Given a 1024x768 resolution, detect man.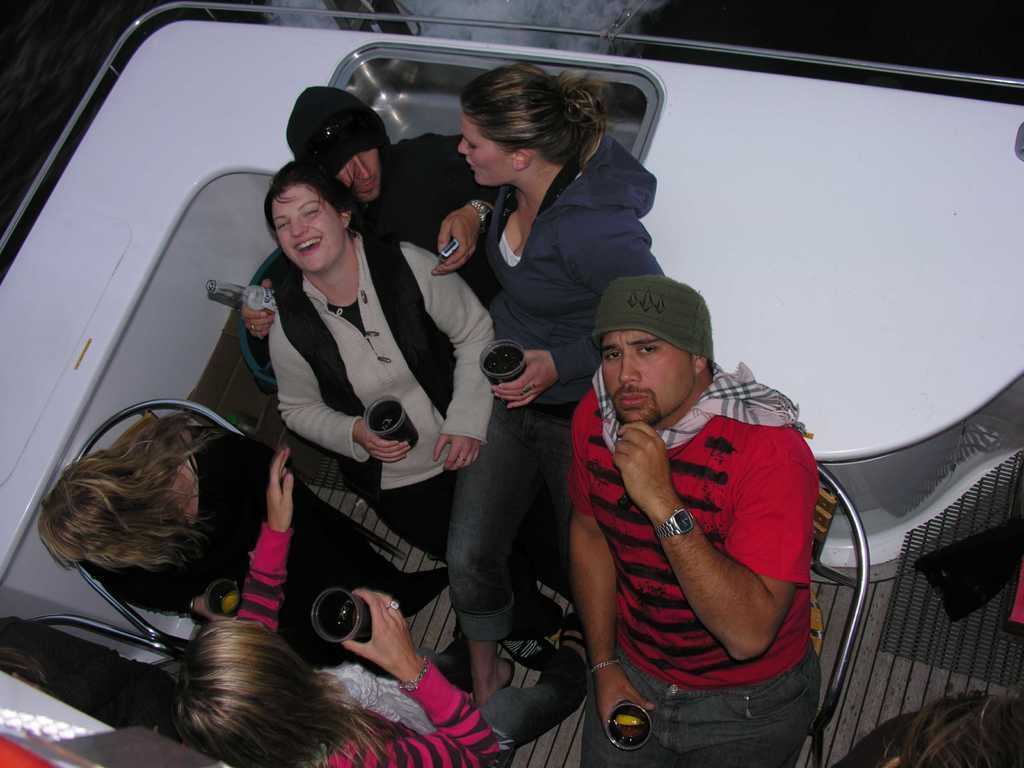
524:233:828:743.
